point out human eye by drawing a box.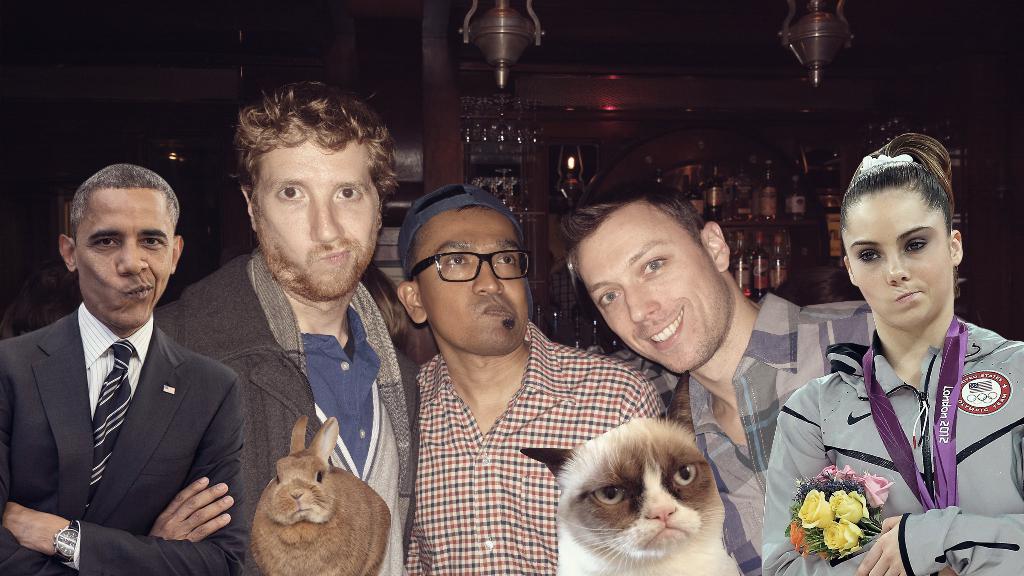
pyautogui.locateOnScreen(858, 247, 881, 265).
